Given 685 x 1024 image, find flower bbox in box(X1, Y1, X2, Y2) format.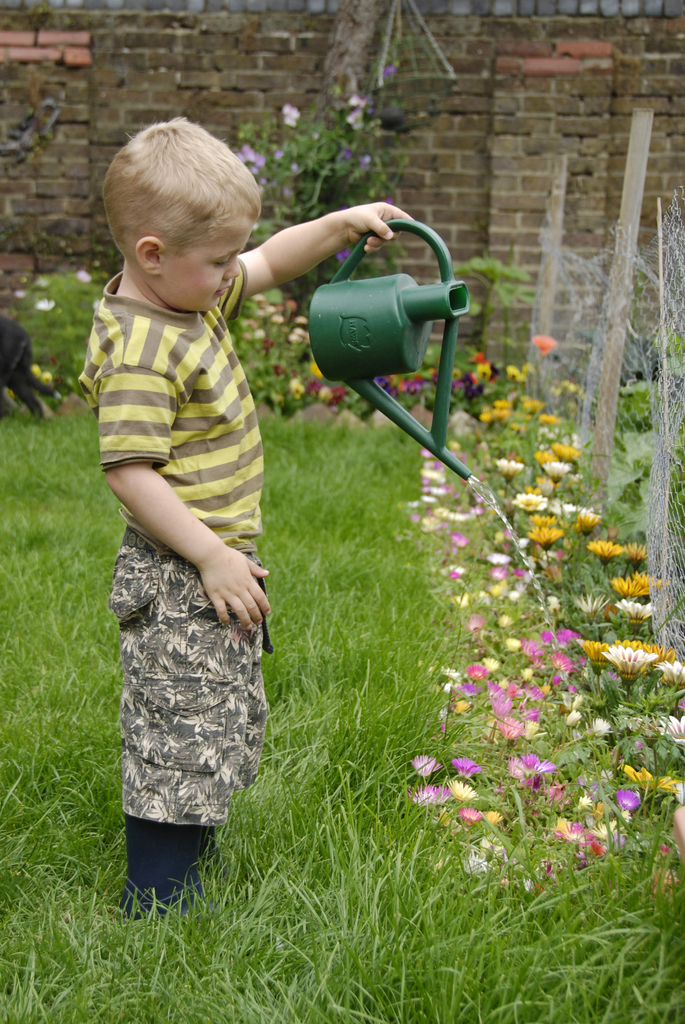
box(79, 269, 97, 288).
